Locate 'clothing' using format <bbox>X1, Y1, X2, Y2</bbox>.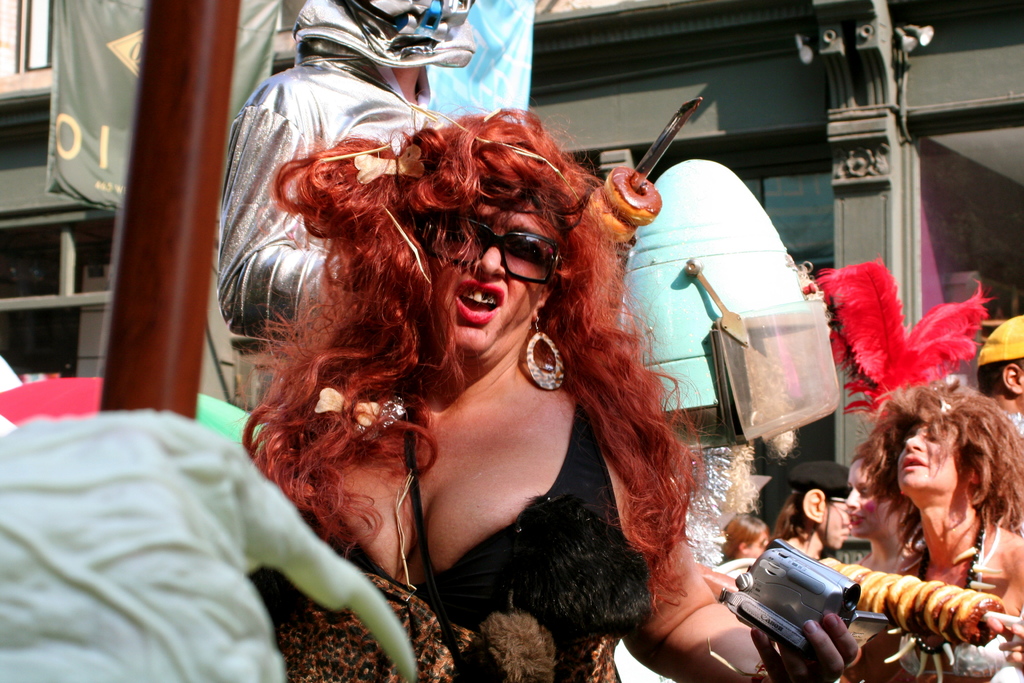
<bbox>259, 364, 658, 682</bbox>.
